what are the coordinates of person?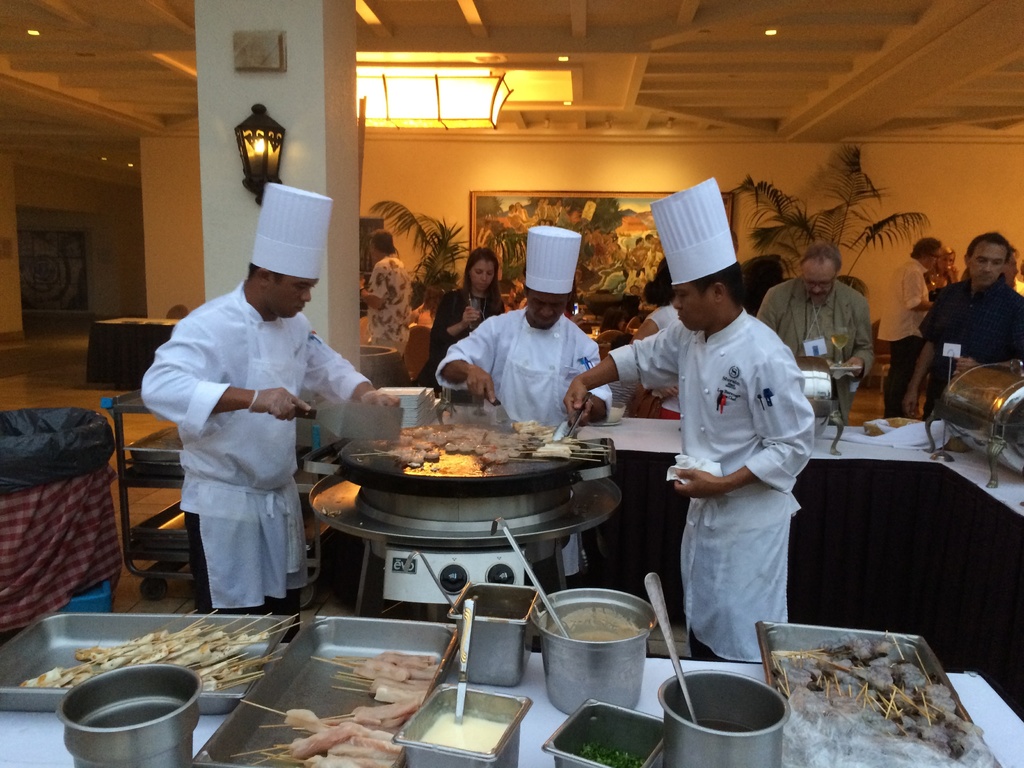
<bbox>435, 286, 612, 584</bbox>.
